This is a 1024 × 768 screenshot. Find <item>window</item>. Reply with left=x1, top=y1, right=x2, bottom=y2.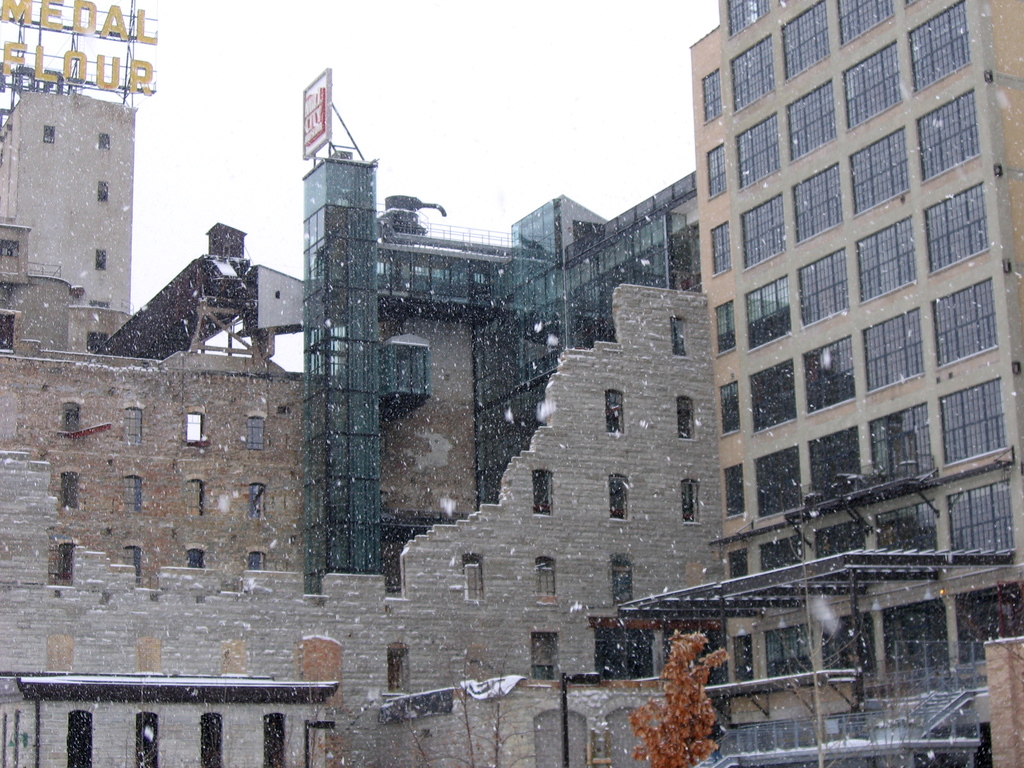
left=861, top=212, right=909, bottom=307.
